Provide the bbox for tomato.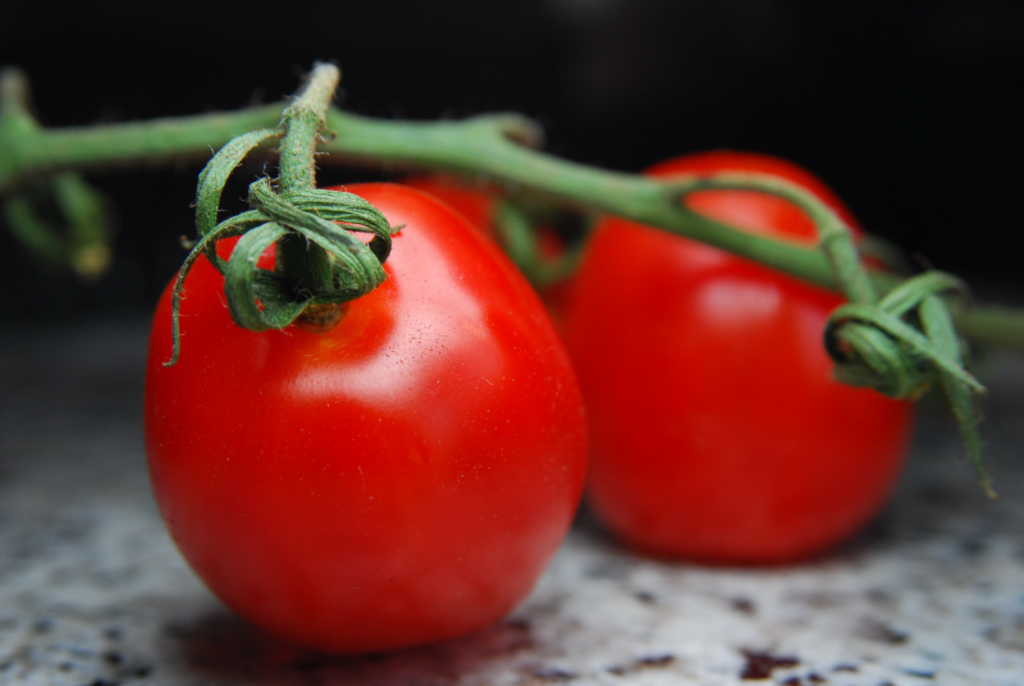
Rect(390, 160, 579, 298).
